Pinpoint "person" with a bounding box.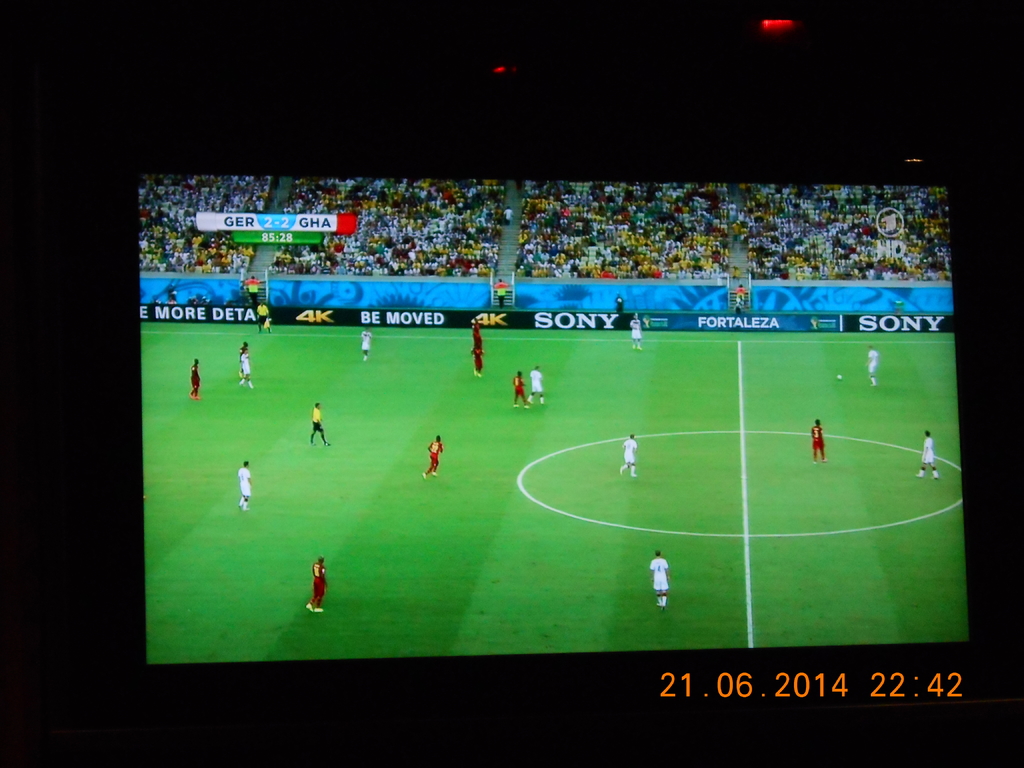
[511,369,531,408].
